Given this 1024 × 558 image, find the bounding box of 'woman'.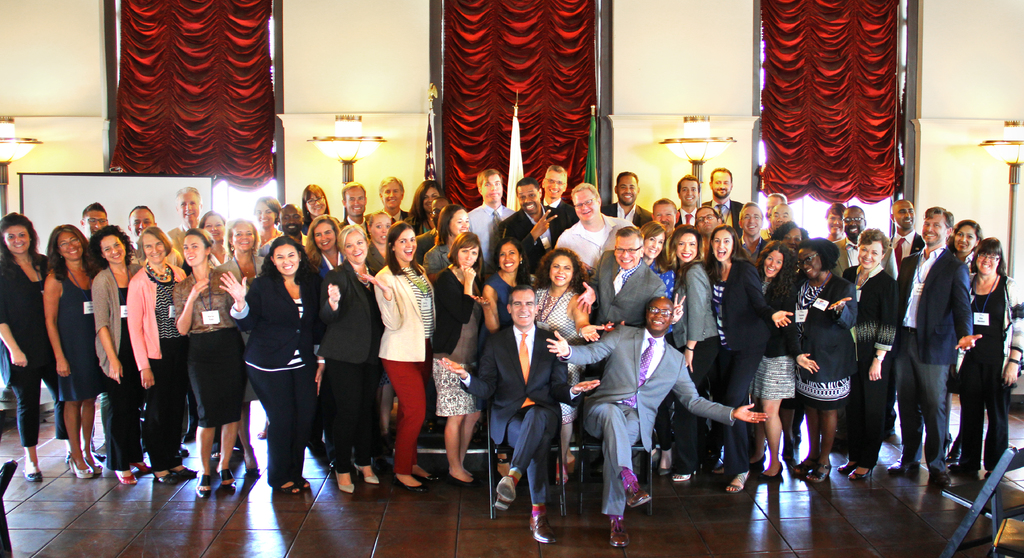
l=170, t=227, r=239, b=499.
